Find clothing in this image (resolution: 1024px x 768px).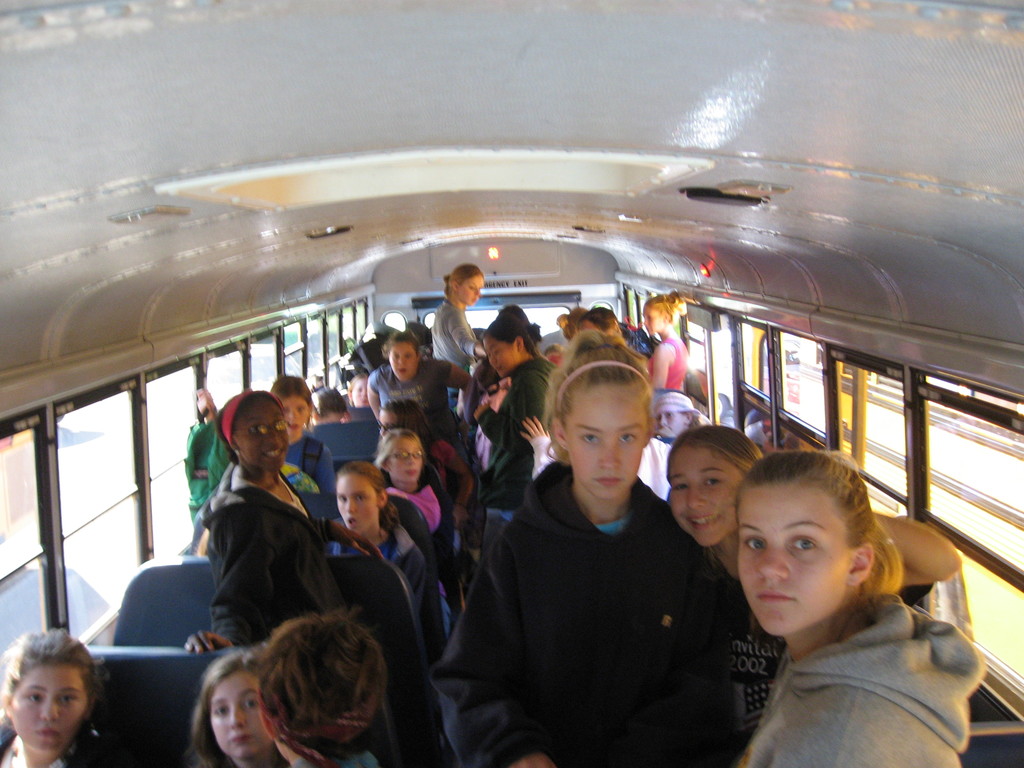
(642, 336, 690, 393).
